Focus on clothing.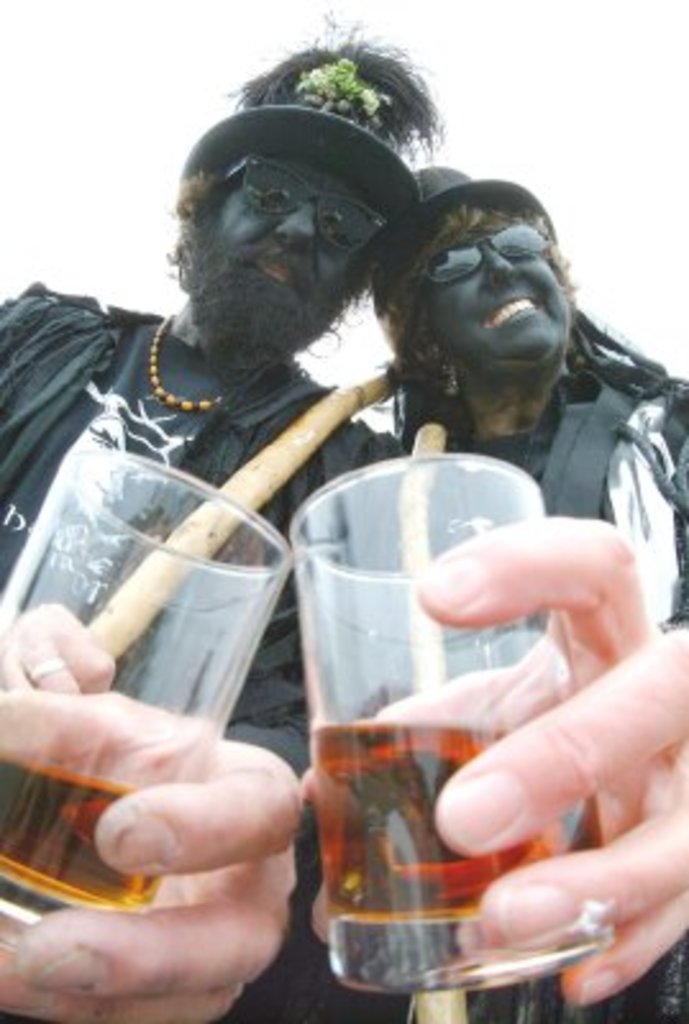
Focused at l=0, t=269, r=402, b=1021.
